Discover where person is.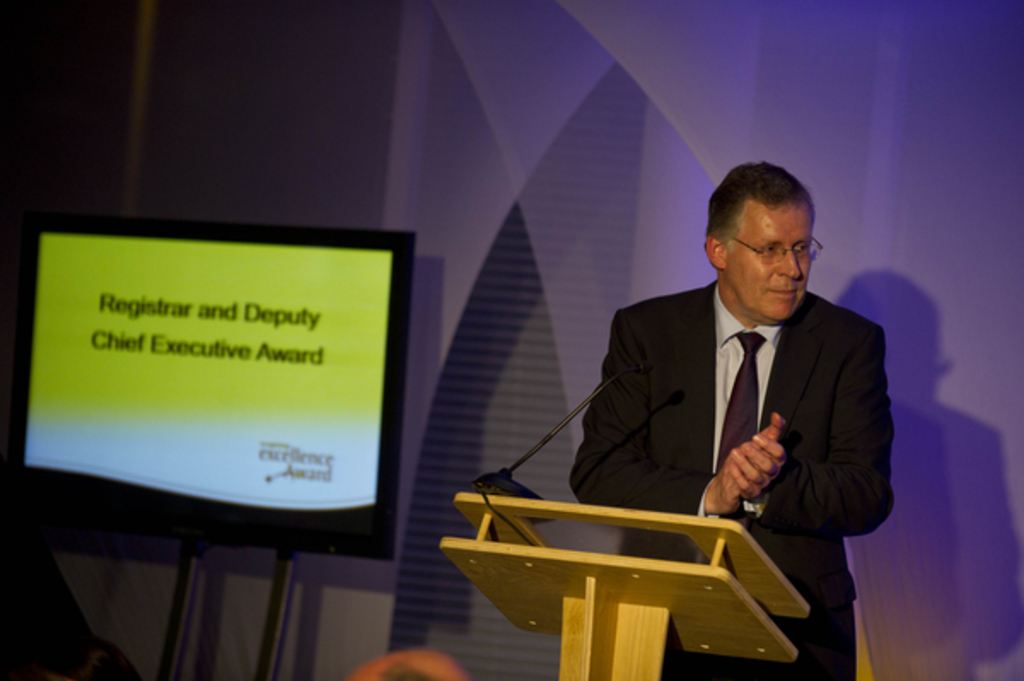
Discovered at crop(563, 167, 913, 679).
